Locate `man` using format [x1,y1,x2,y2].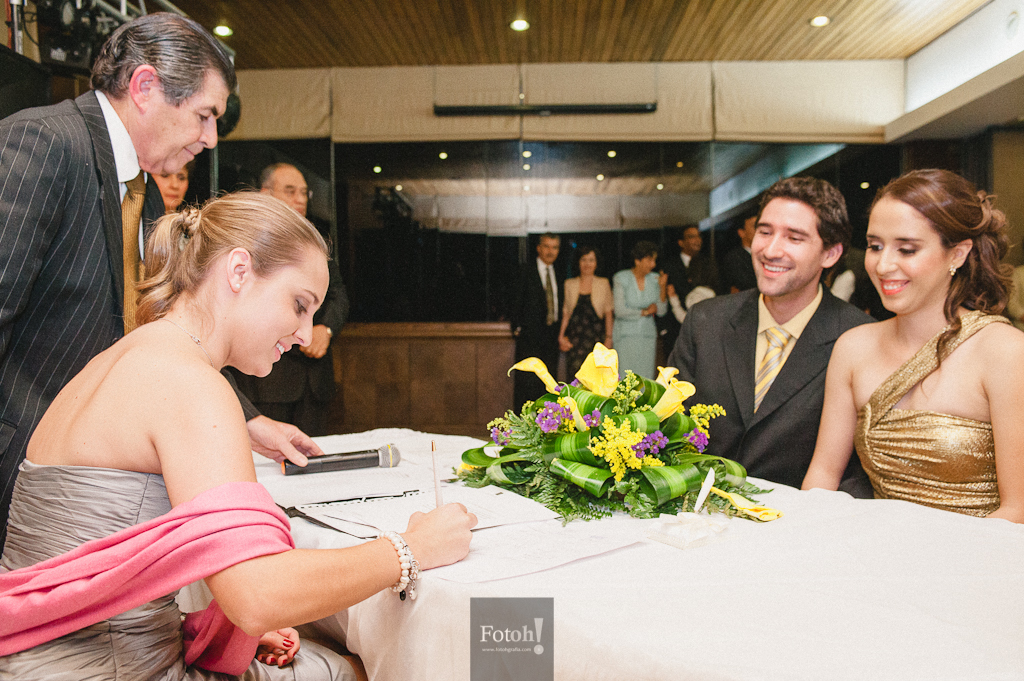
[727,204,756,296].
